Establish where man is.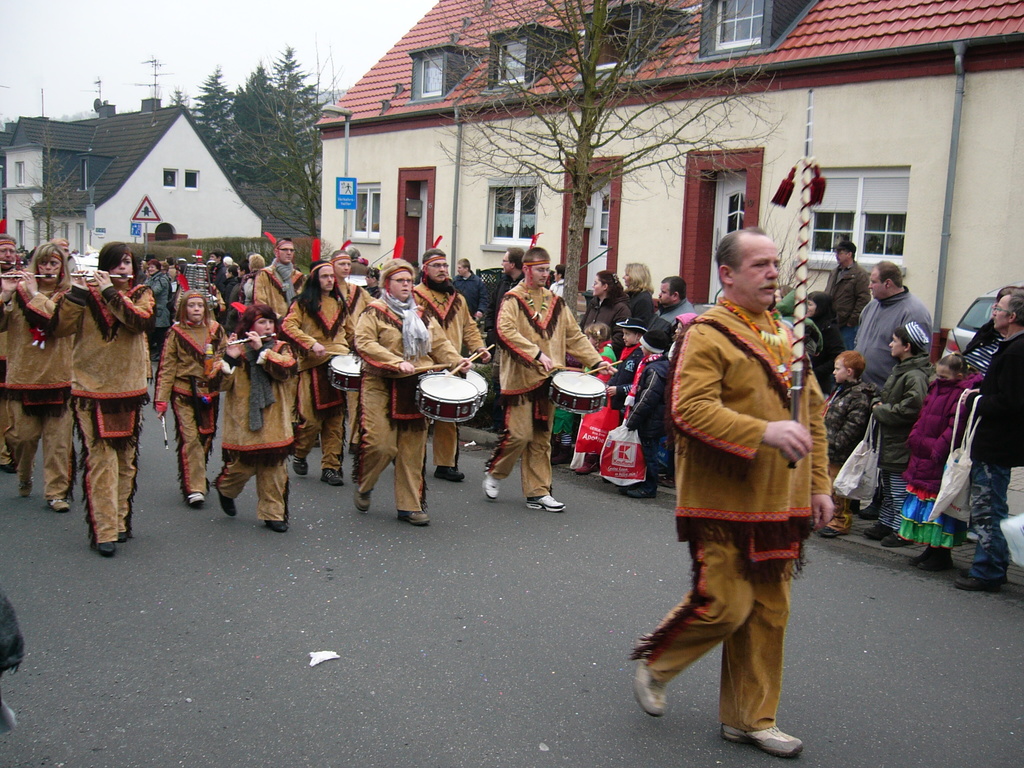
Established at [836,263,934,483].
